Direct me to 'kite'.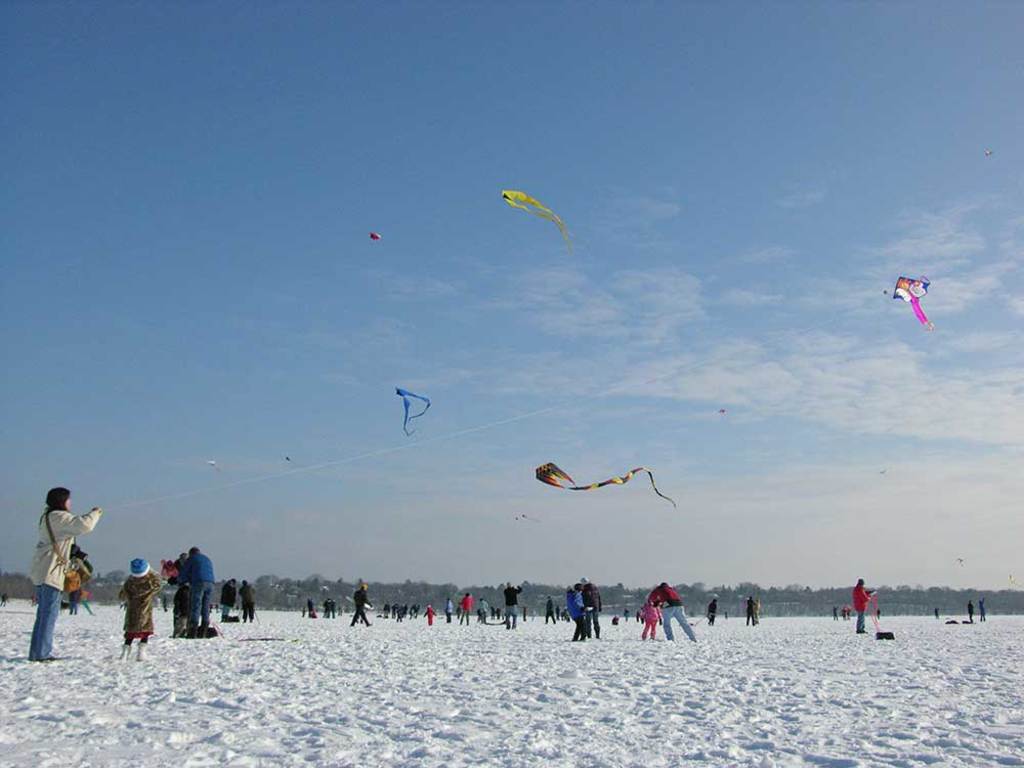
Direction: x1=366 y1=230 x2=383 y2=244.
